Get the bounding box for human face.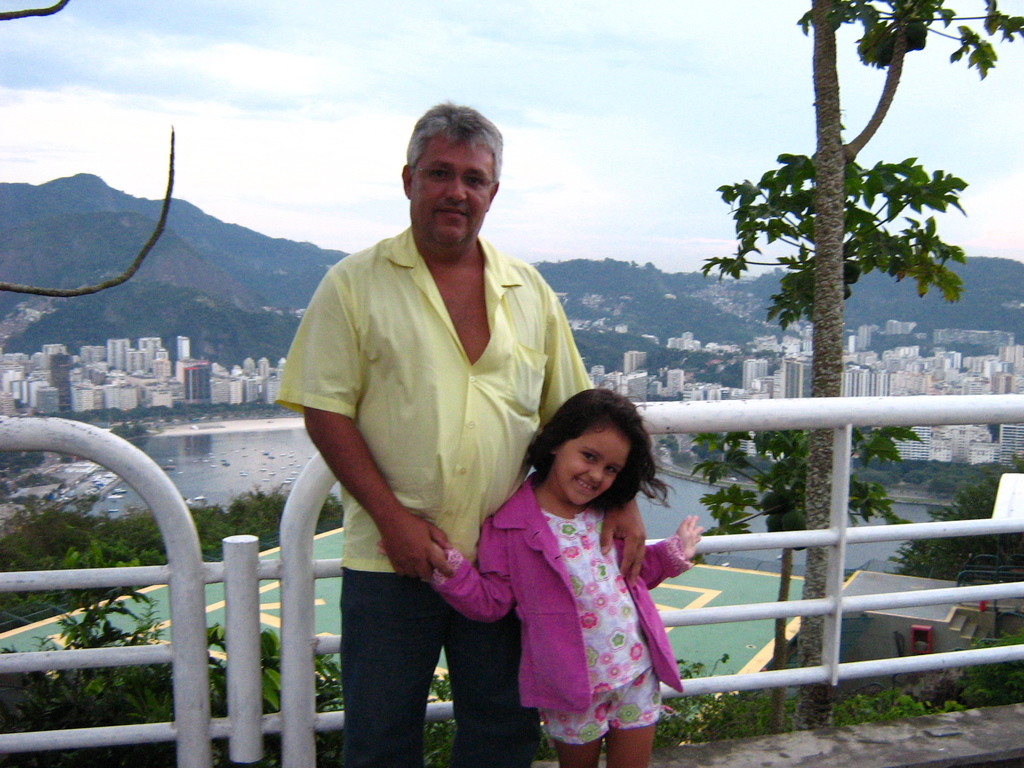
x1=411, y1=136, x2=494, y2=250.
